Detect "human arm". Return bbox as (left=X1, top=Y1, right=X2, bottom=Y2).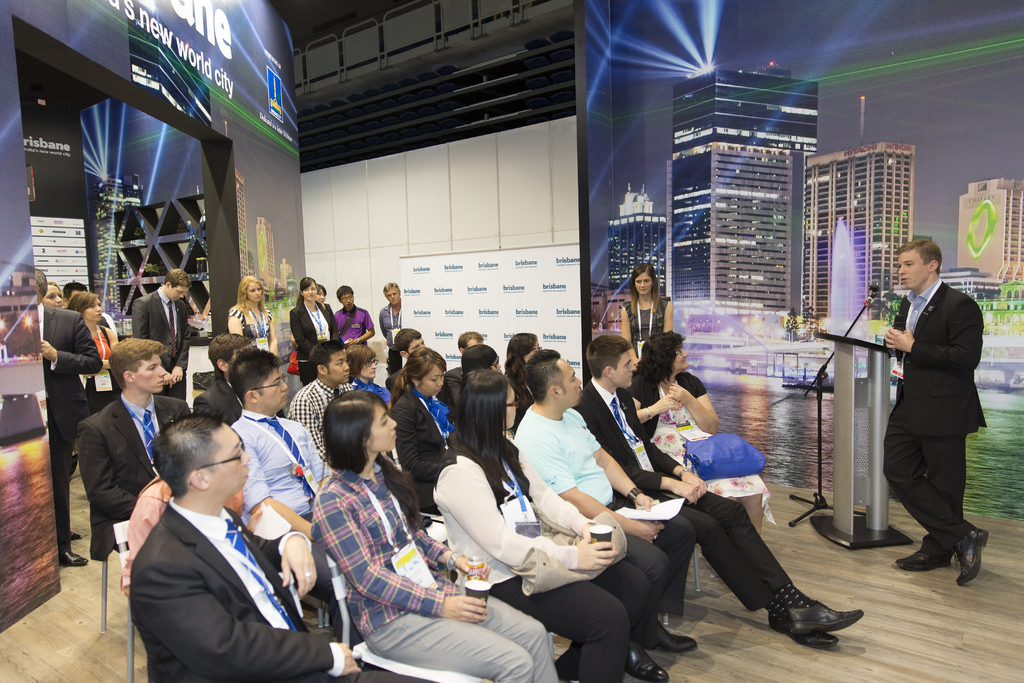
(left=529, top=441, right=666, bottom=541).
